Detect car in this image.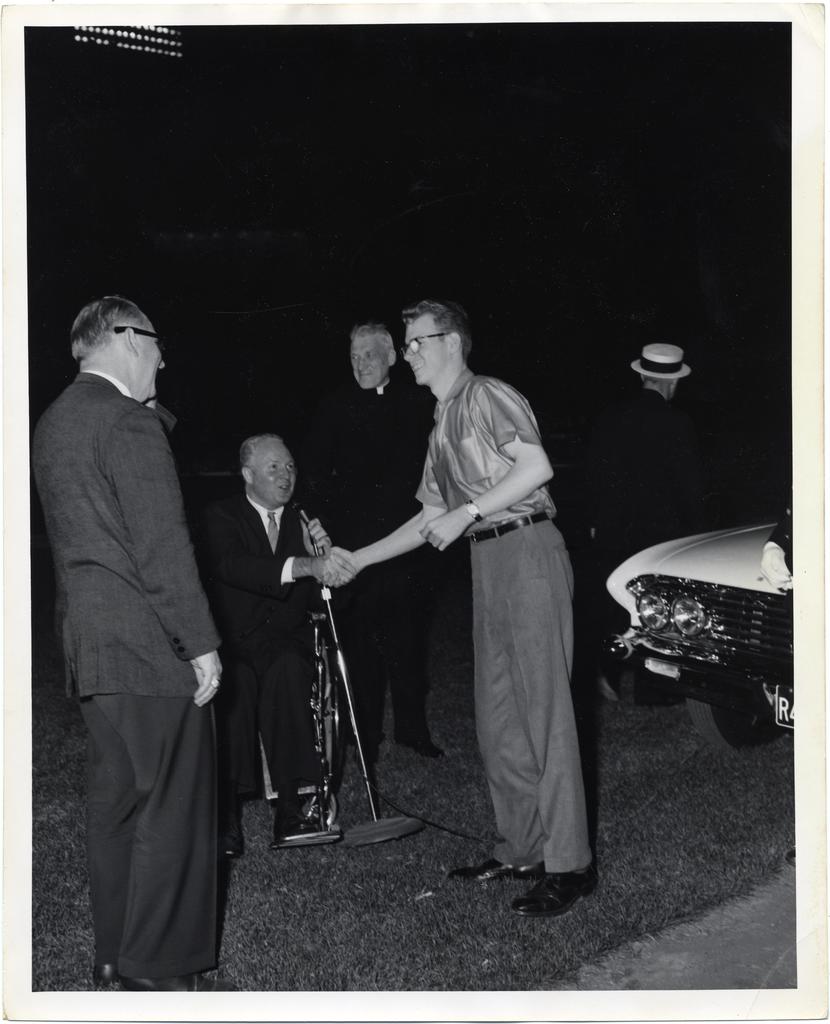
Detection: bbox=[582, 524, 810, 758].
